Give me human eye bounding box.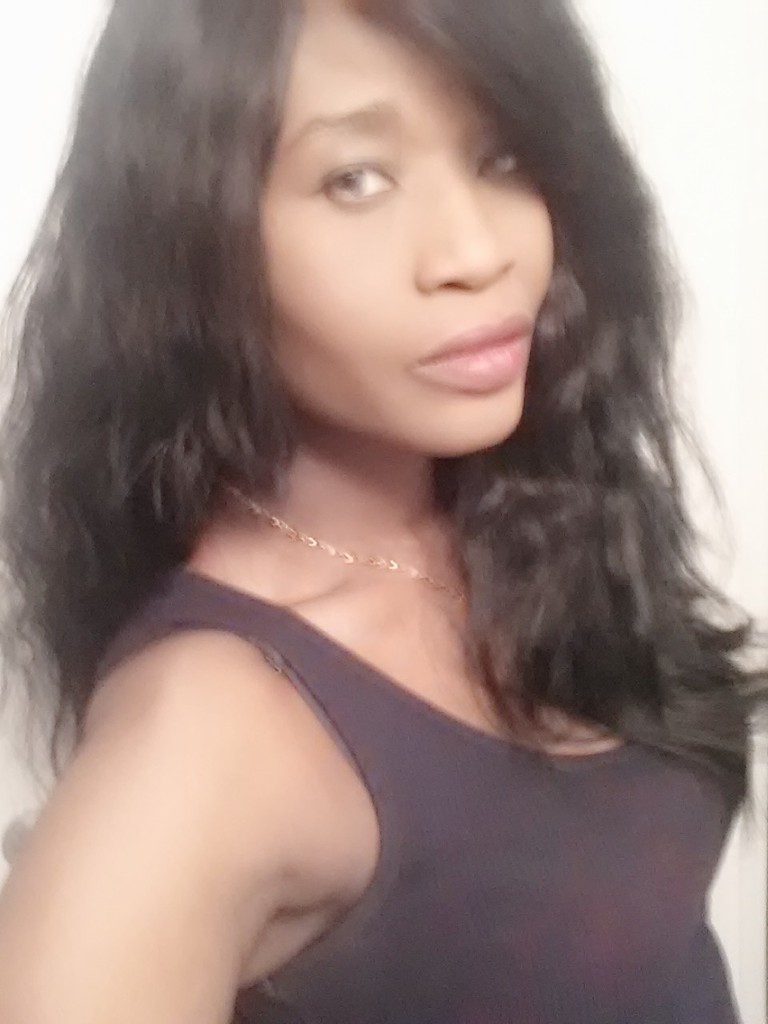
rect(310, 156, 396, 210).
